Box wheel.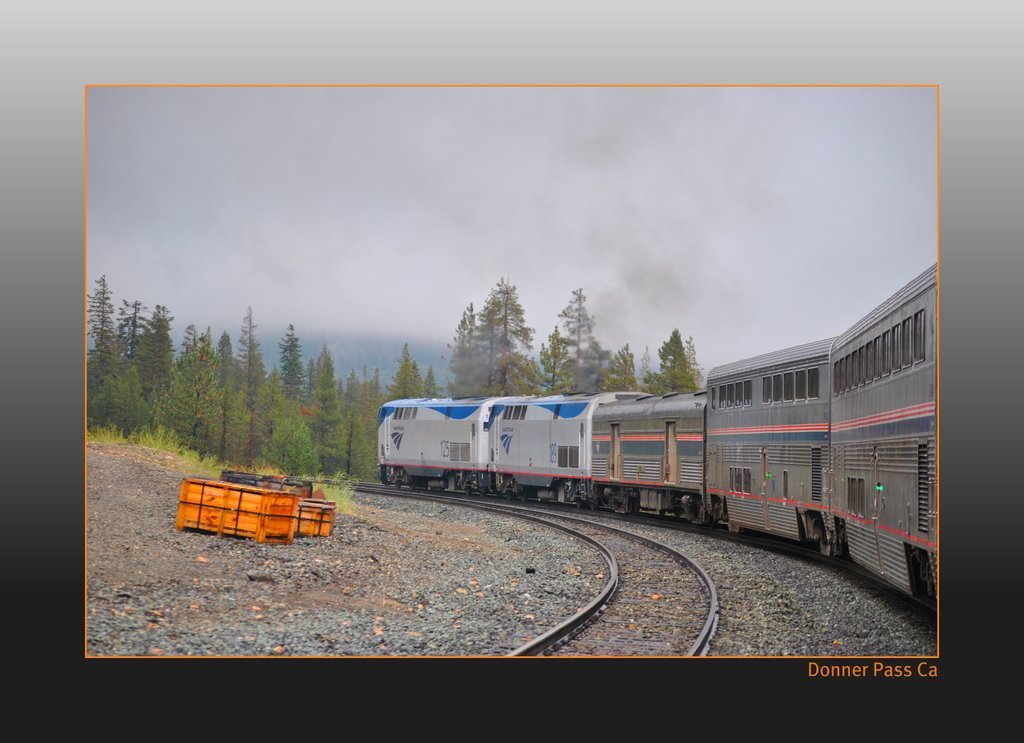
locate(673, 505, 685, 517).
